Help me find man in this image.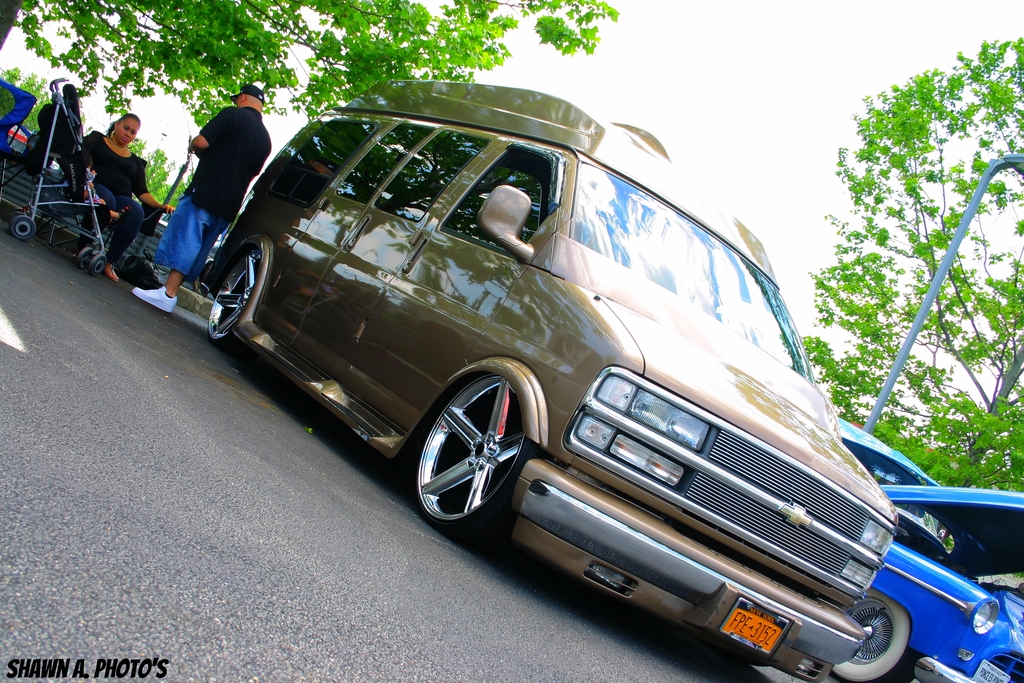
Found it: region(129, 78, 271, 309).
